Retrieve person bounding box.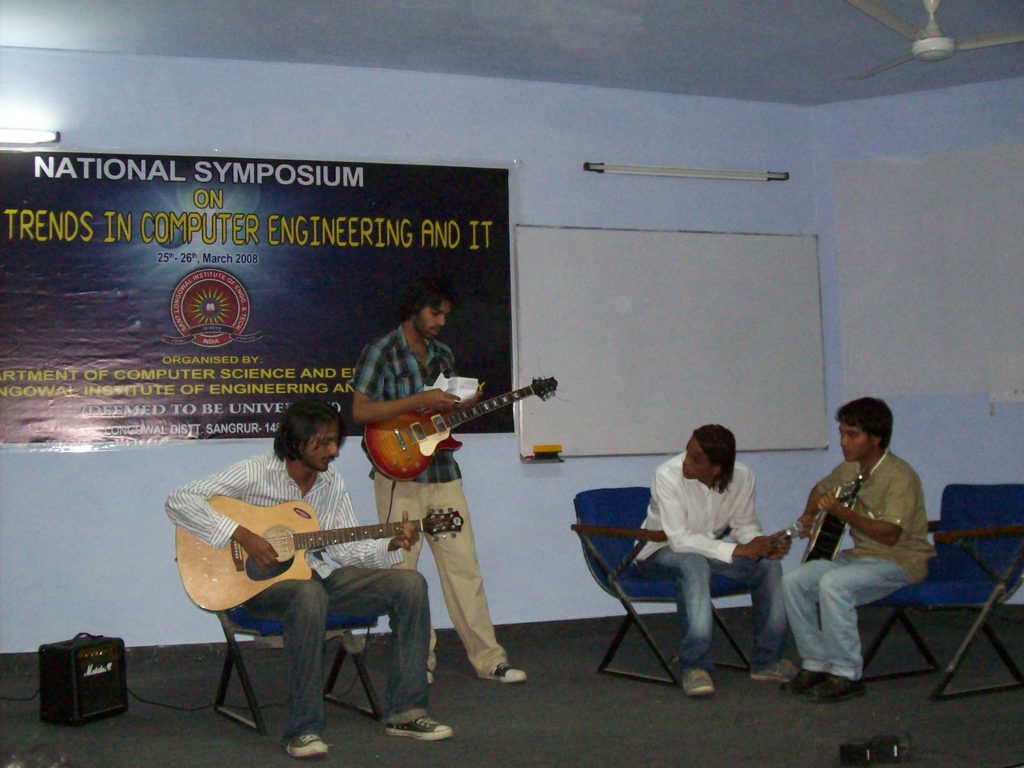
Bounding box: (622, 422, 789, 701).
